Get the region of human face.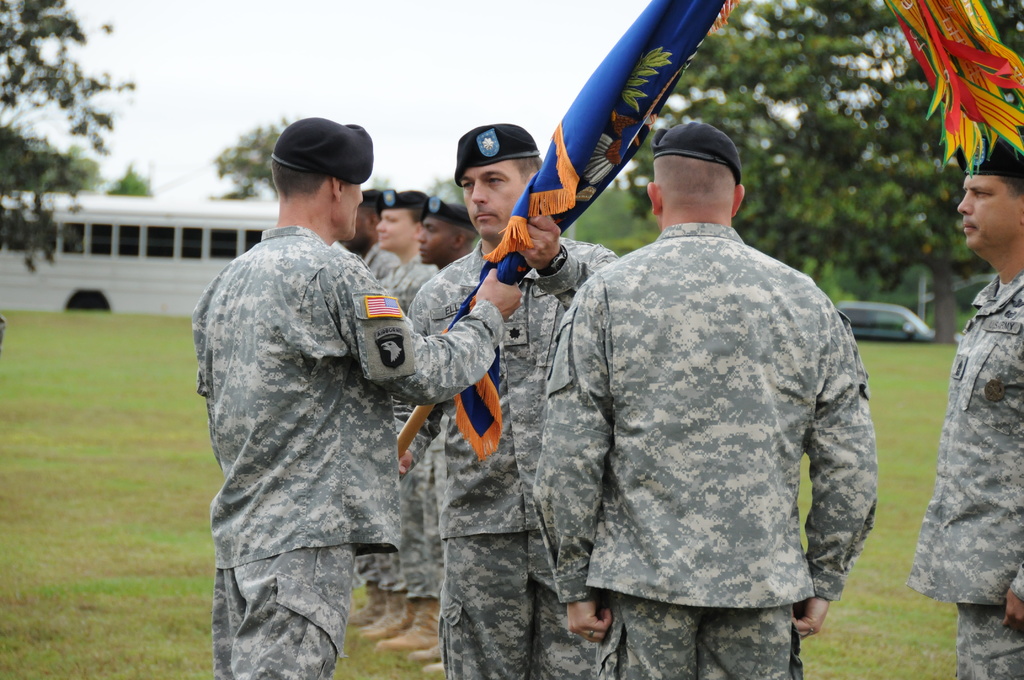
347:211:372:255.
